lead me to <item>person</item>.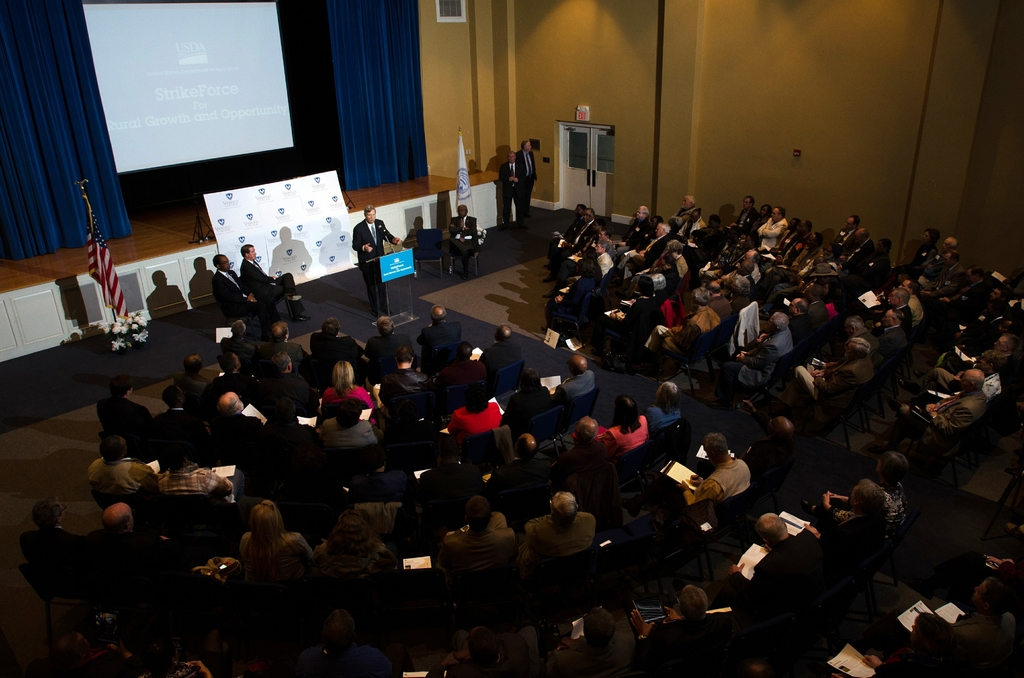
Lead to region(342, 195, 404, 325).
